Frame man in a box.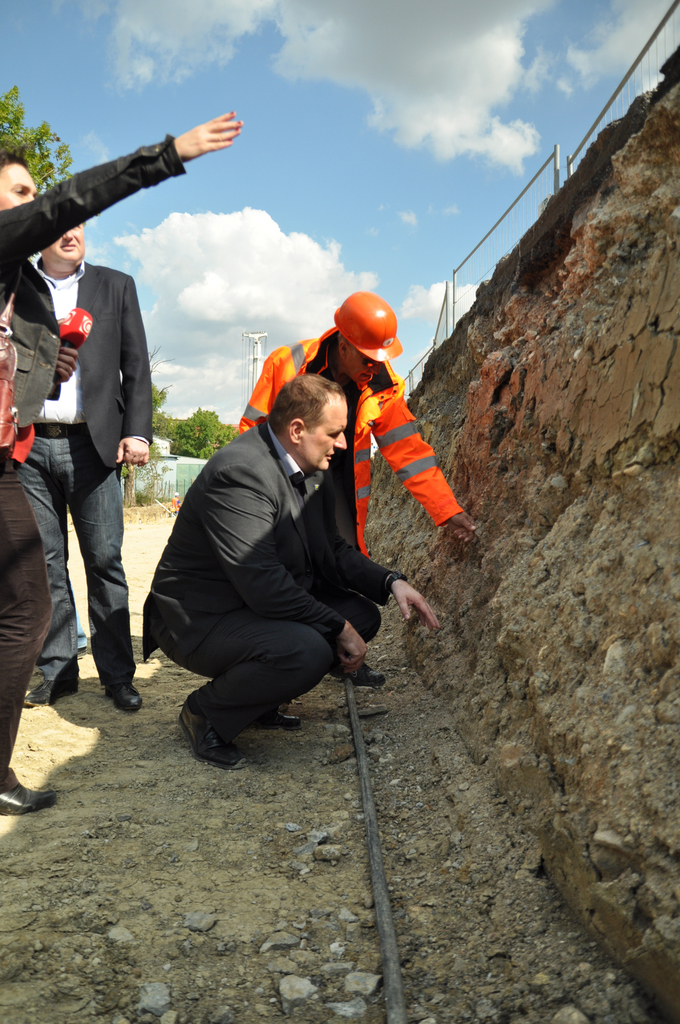
box=[19, 223, 149, 707].
